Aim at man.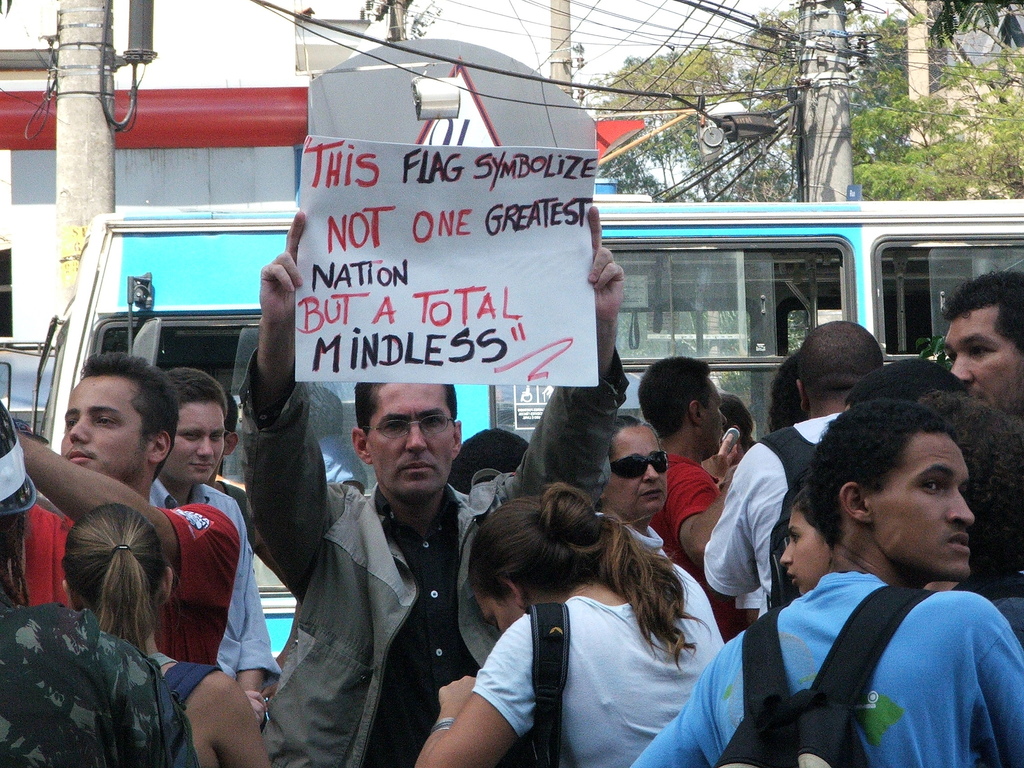
Aimed at select_region(593, 415, 668, 554).
